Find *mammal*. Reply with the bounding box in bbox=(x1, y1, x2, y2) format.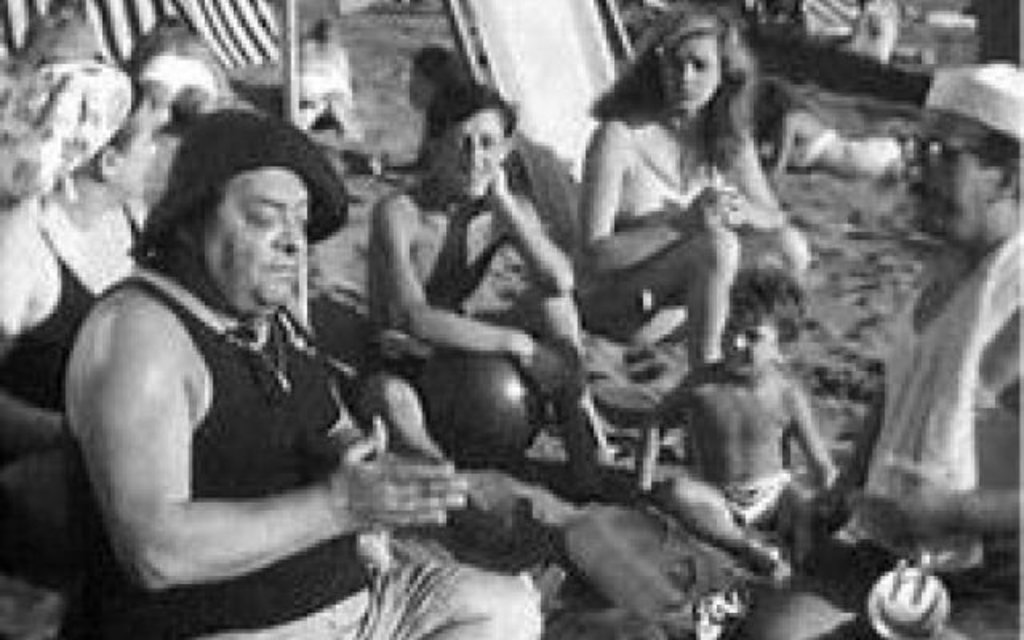
bbox=(59, 107, 541, 638).
